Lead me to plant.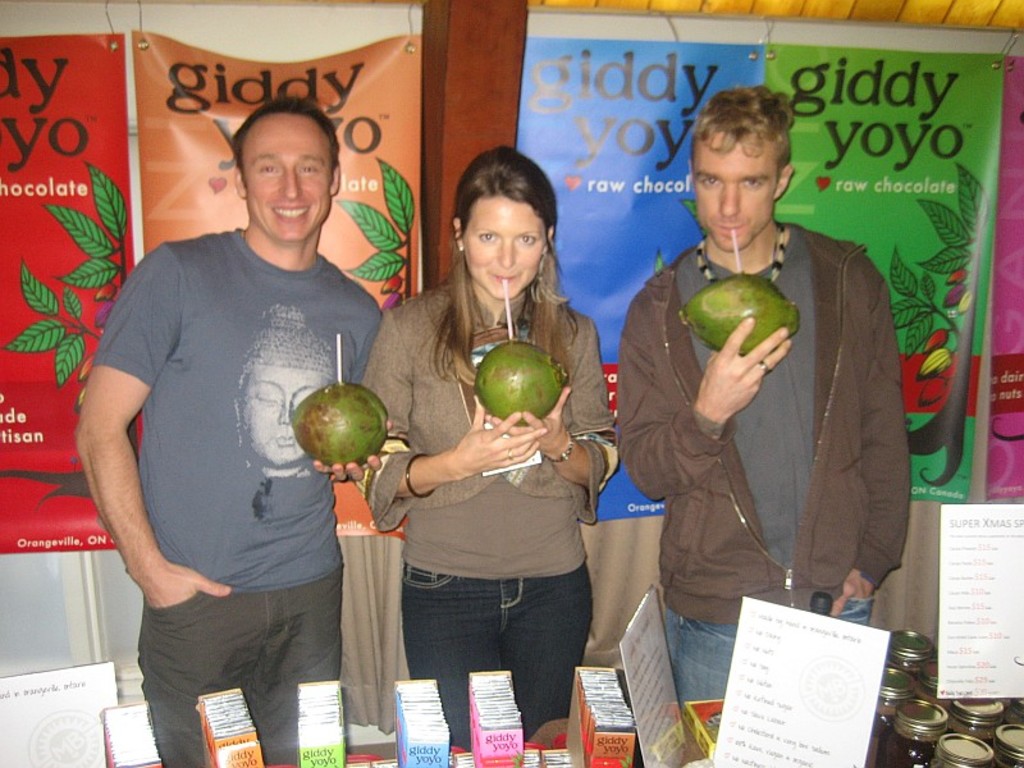
Lead to 891/163/989/484.
